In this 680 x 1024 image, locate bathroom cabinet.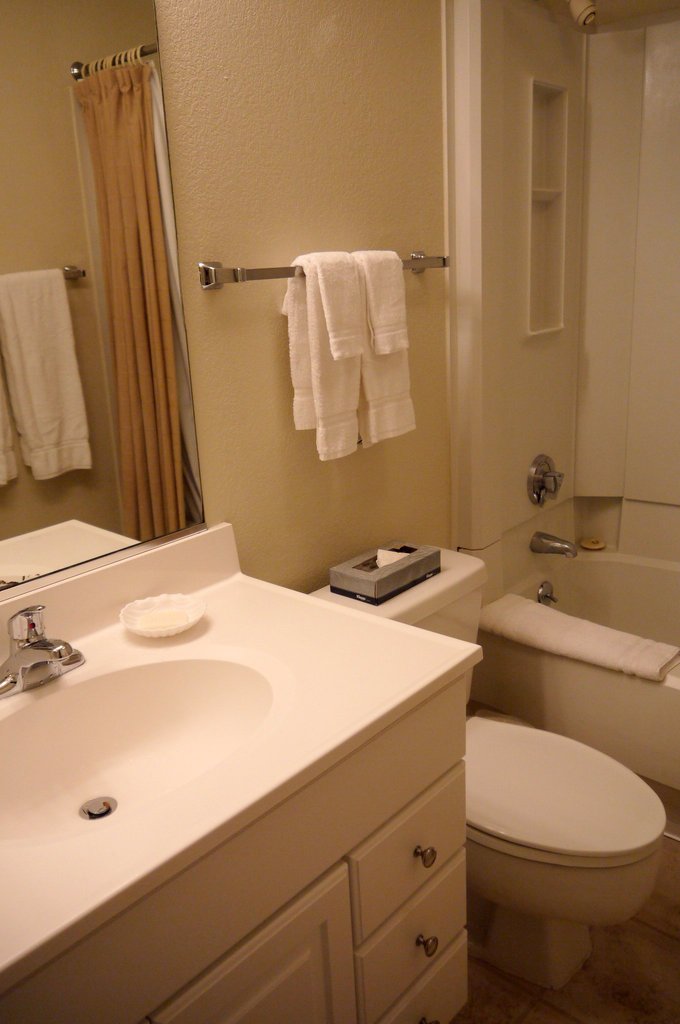
Bounding box: crop(0, 516, 493, 1023).
